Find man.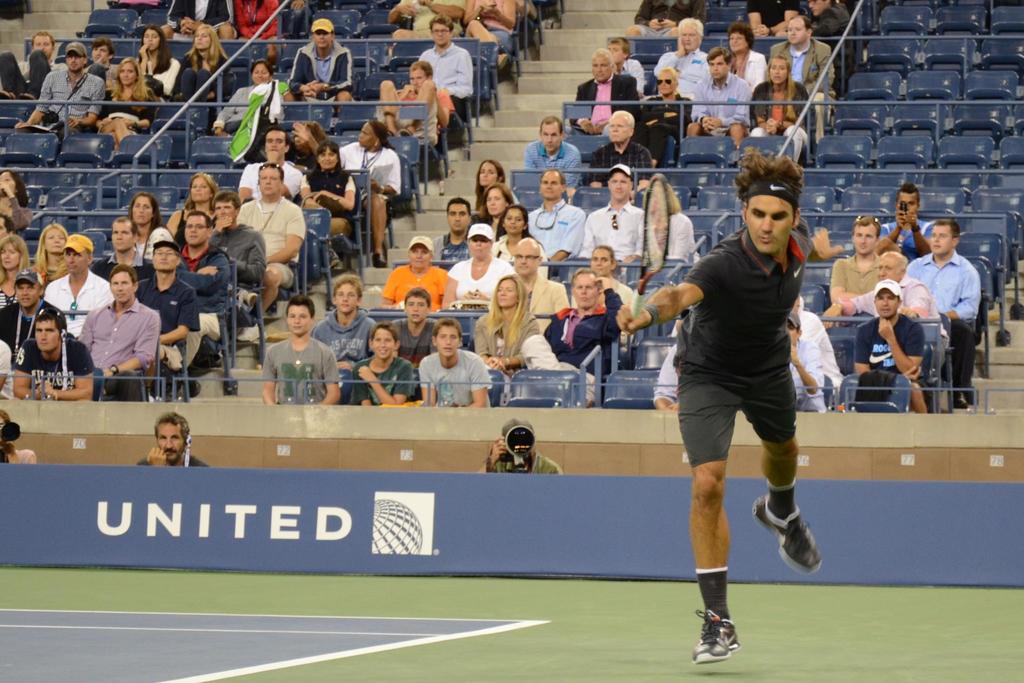
(x1=473, y1=415, x2=564, y2=471).
